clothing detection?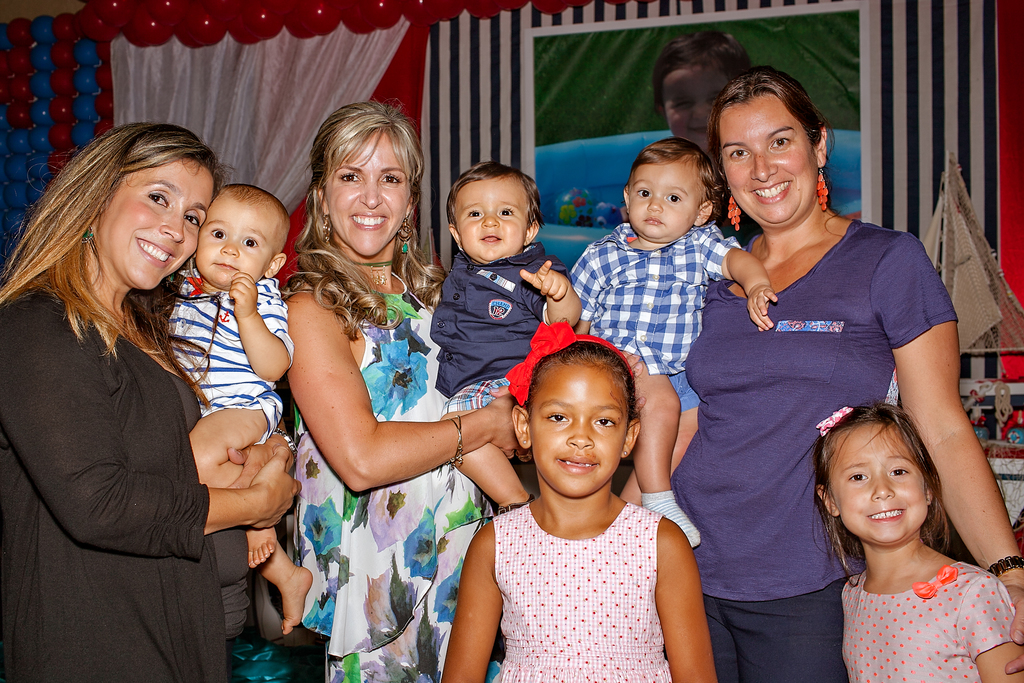
844/561/1018/682
